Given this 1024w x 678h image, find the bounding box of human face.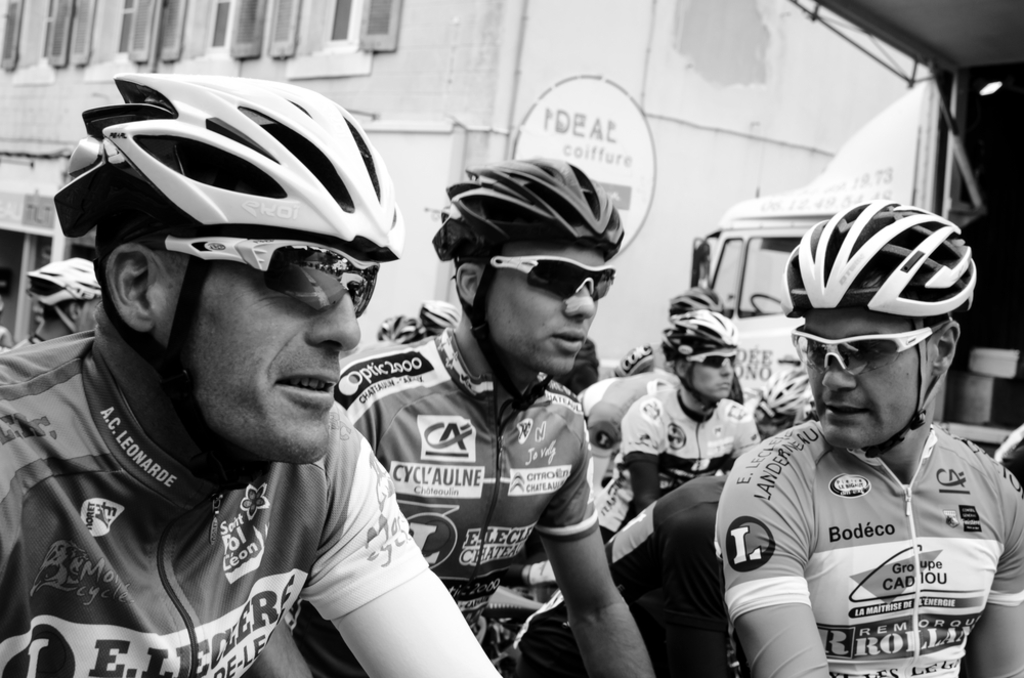
detection(482, 246, 606, 375).
